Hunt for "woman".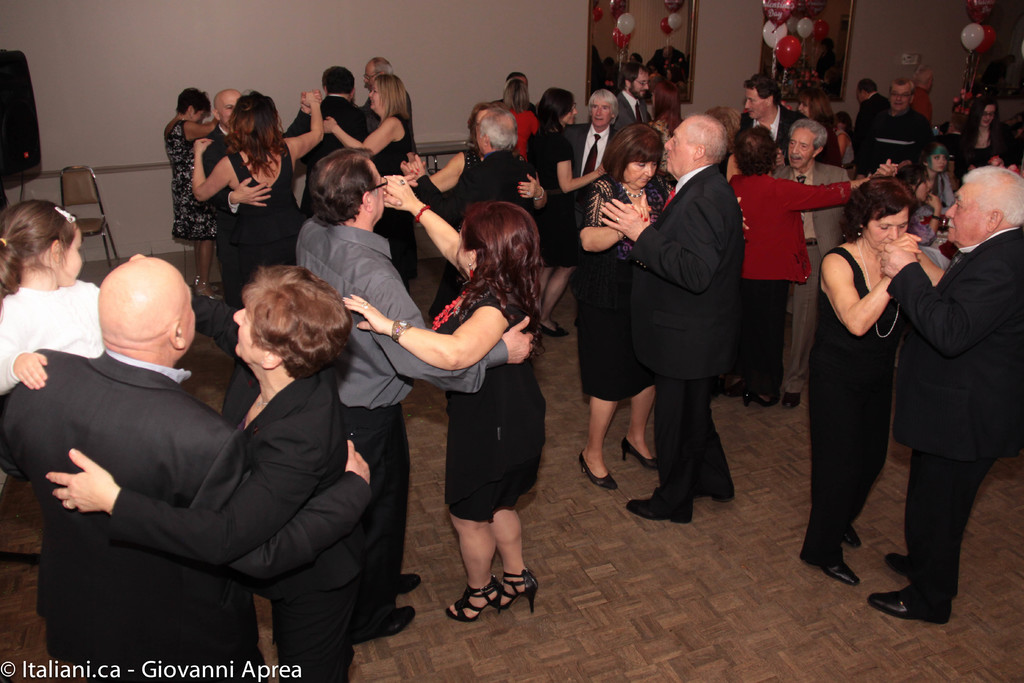
Hunted down at BBox(527, 89, 605, 341).
